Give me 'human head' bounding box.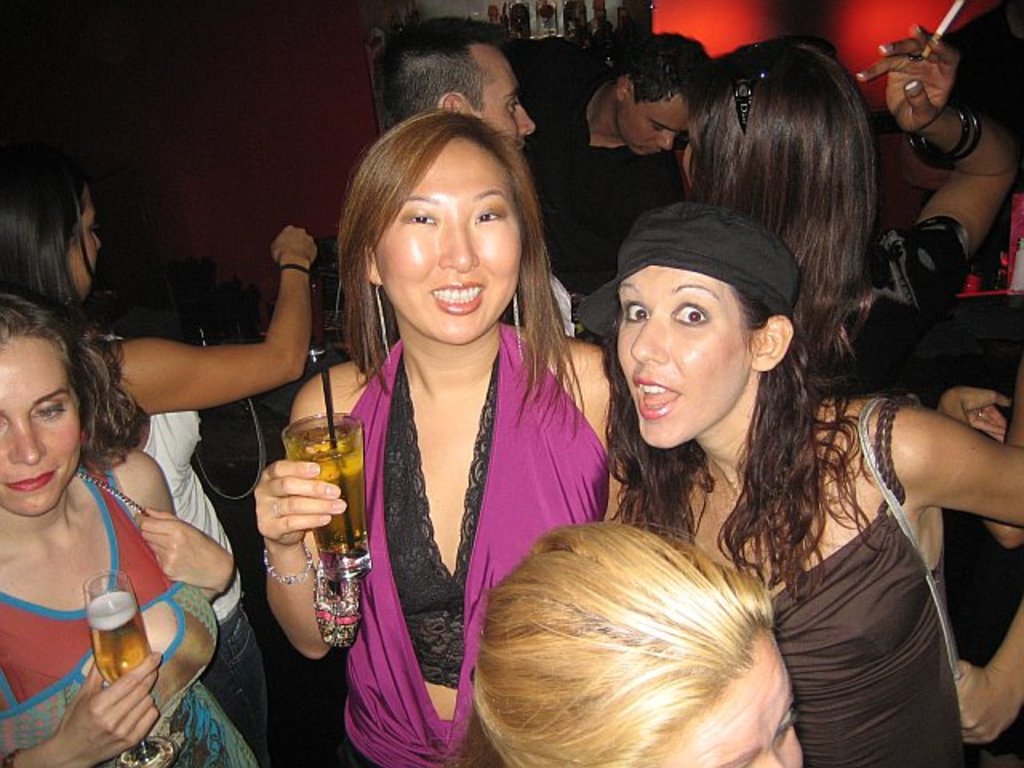
select_region(0, 291, 85, 518).
